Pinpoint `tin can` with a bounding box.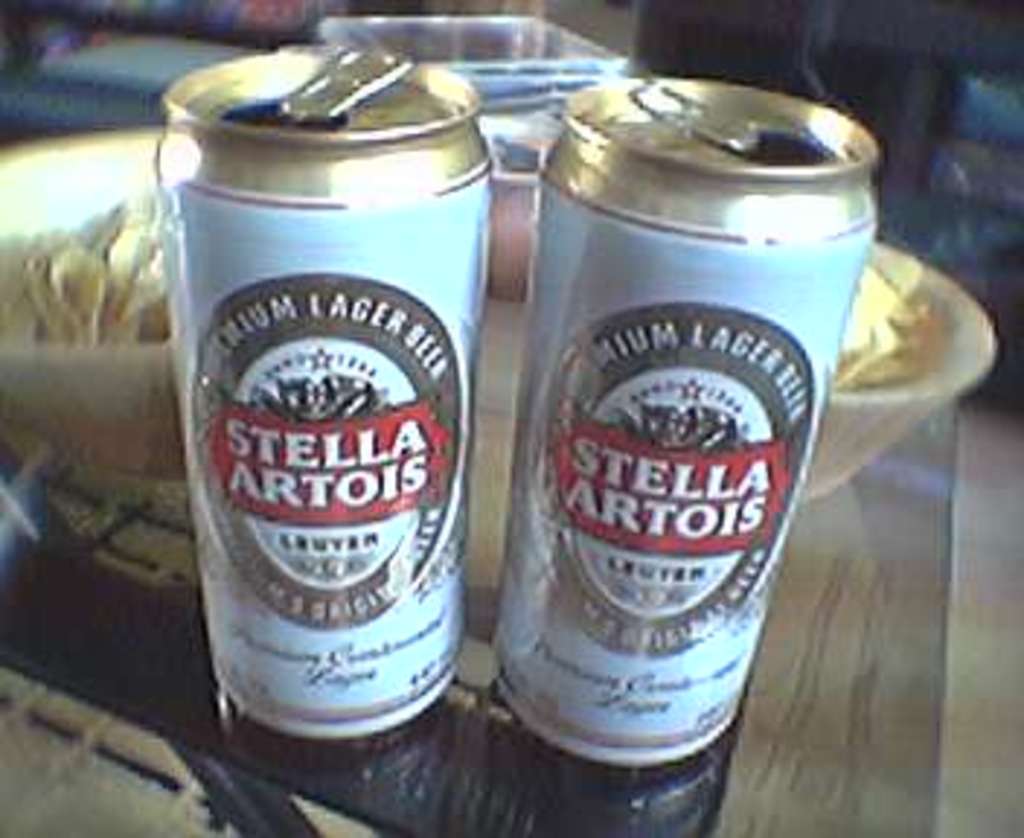
[x1=489, y1=76, x2=881, y2=765].
